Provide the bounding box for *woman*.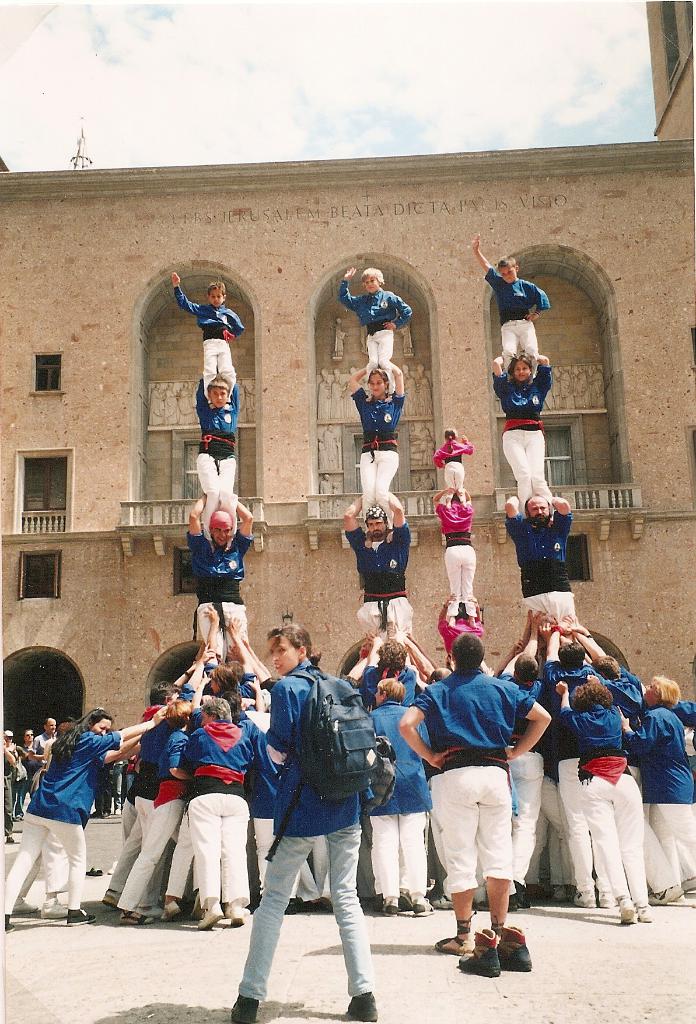
<bbox>617, 671, 695, 900</bbox>.
